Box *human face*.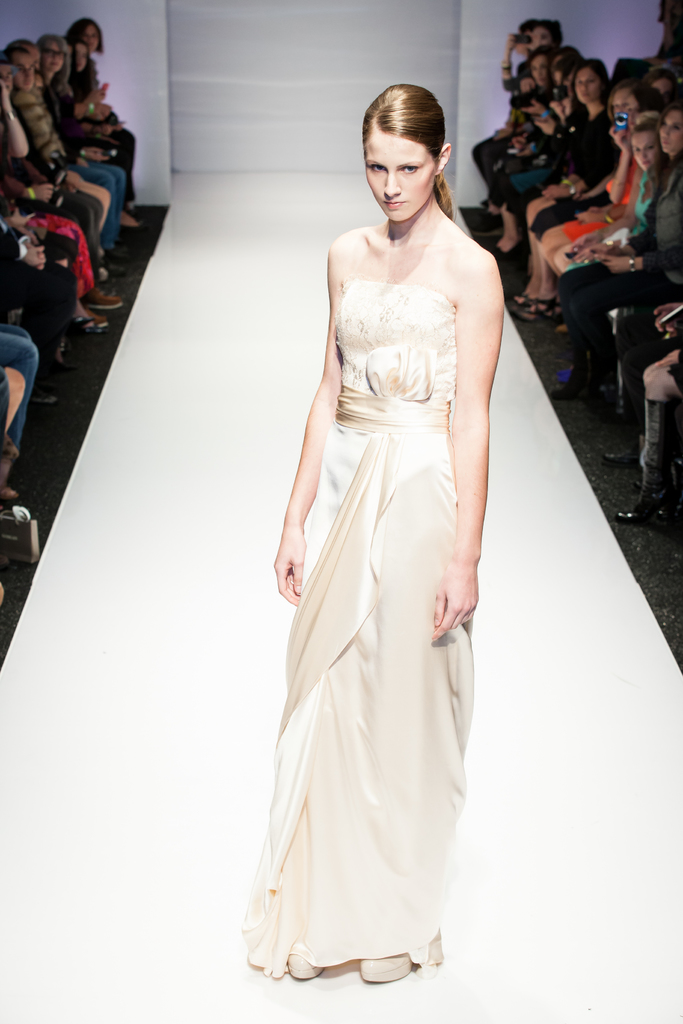
crop(76, 45, 86, 70).
